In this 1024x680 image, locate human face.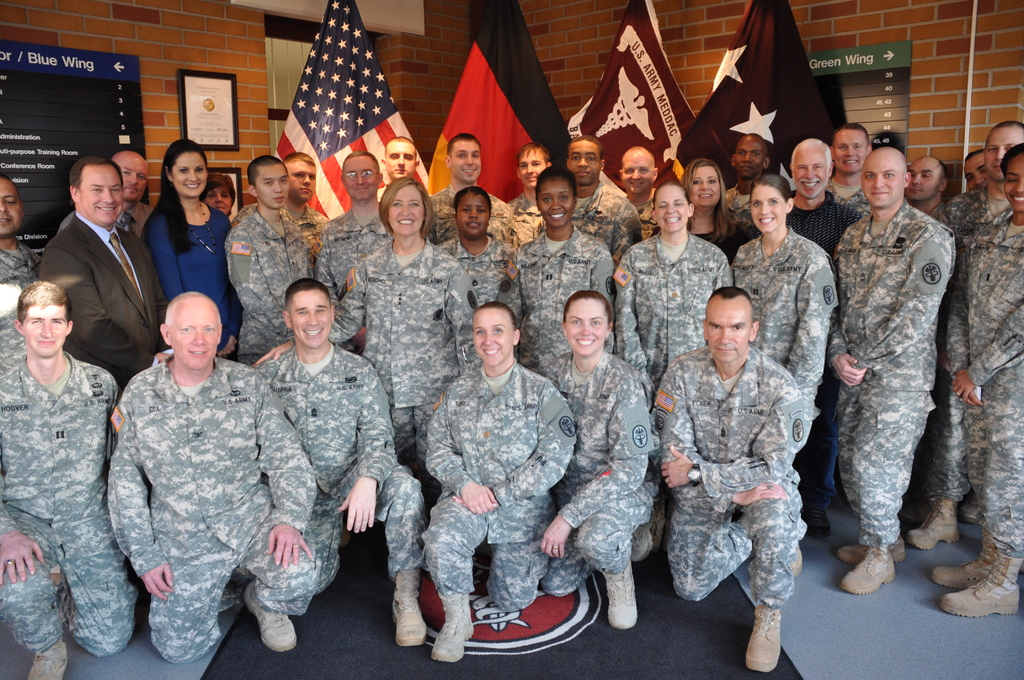
Bounding box: (170,148,209,197).
